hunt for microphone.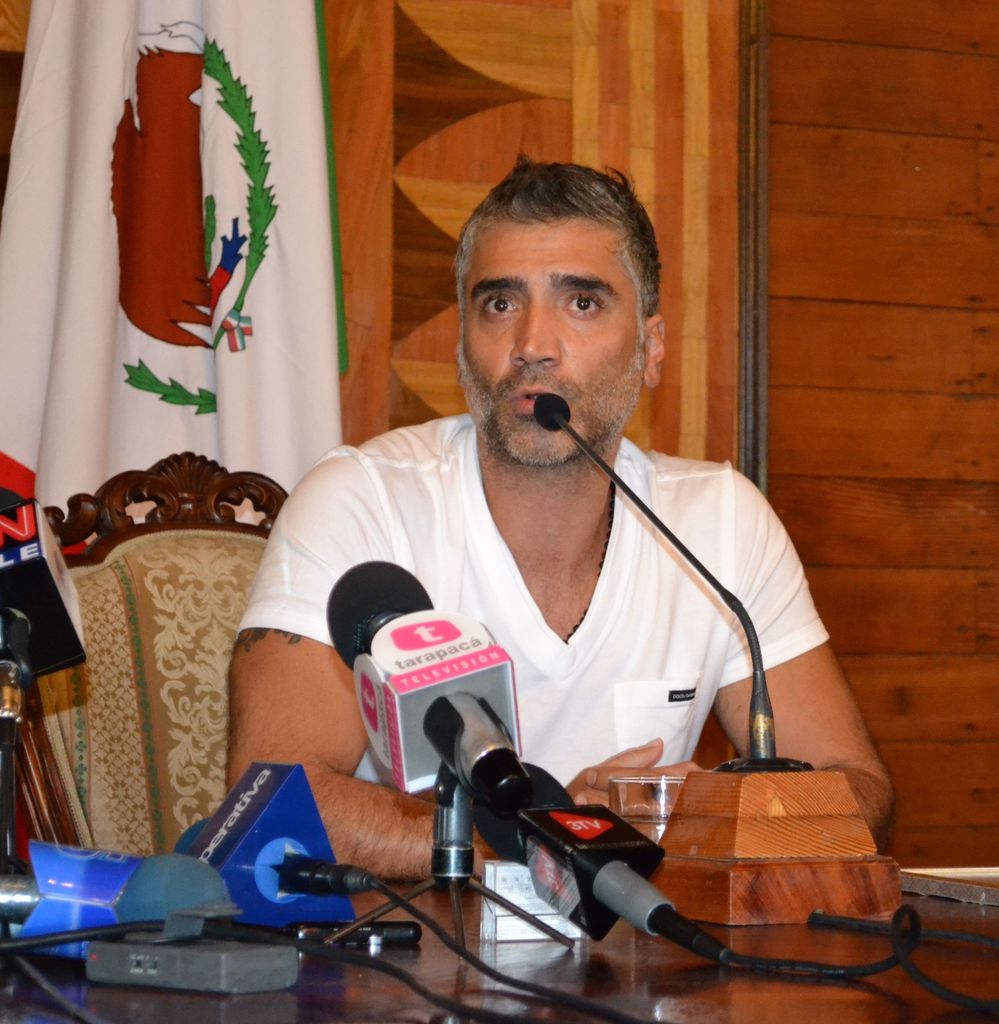
Hunted down at left=0, top=835, right=229, bottom=963.
